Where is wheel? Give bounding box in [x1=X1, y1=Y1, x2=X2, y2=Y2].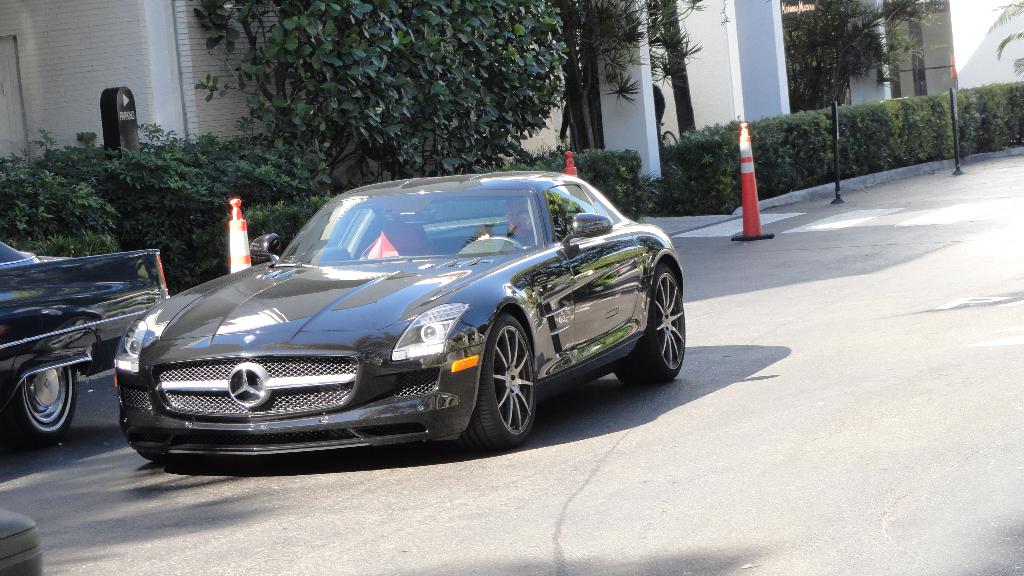
[x1=483, y1=332, x2=531, y2=438].
